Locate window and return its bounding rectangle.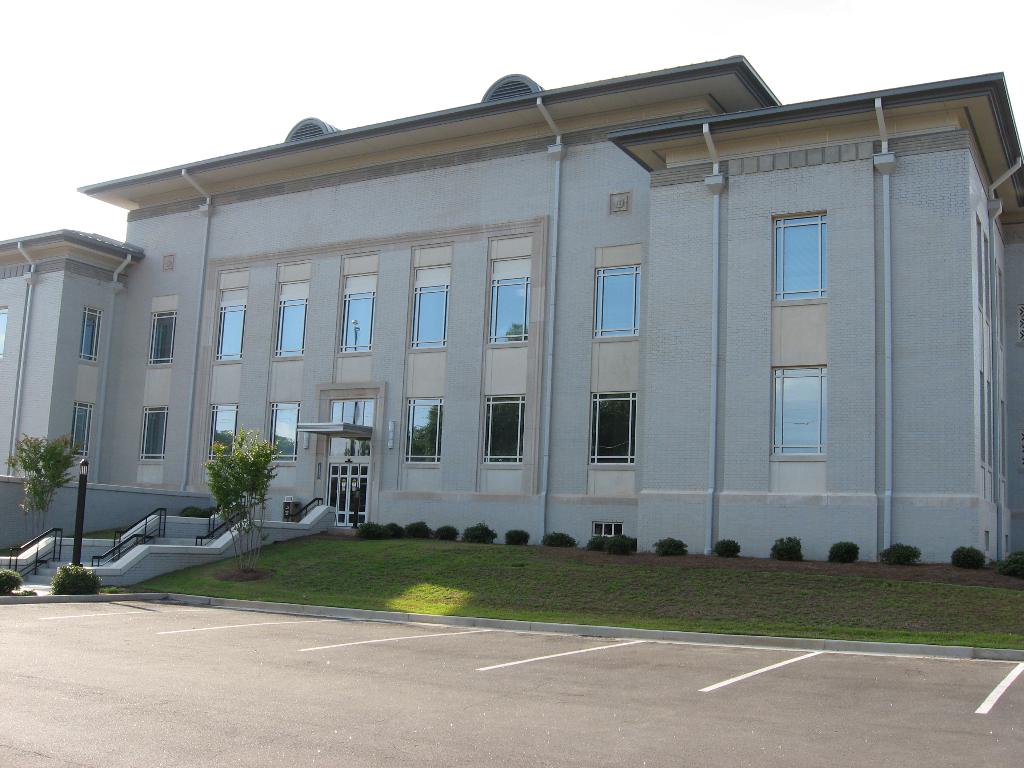
region(403, 398, 445, 468).
